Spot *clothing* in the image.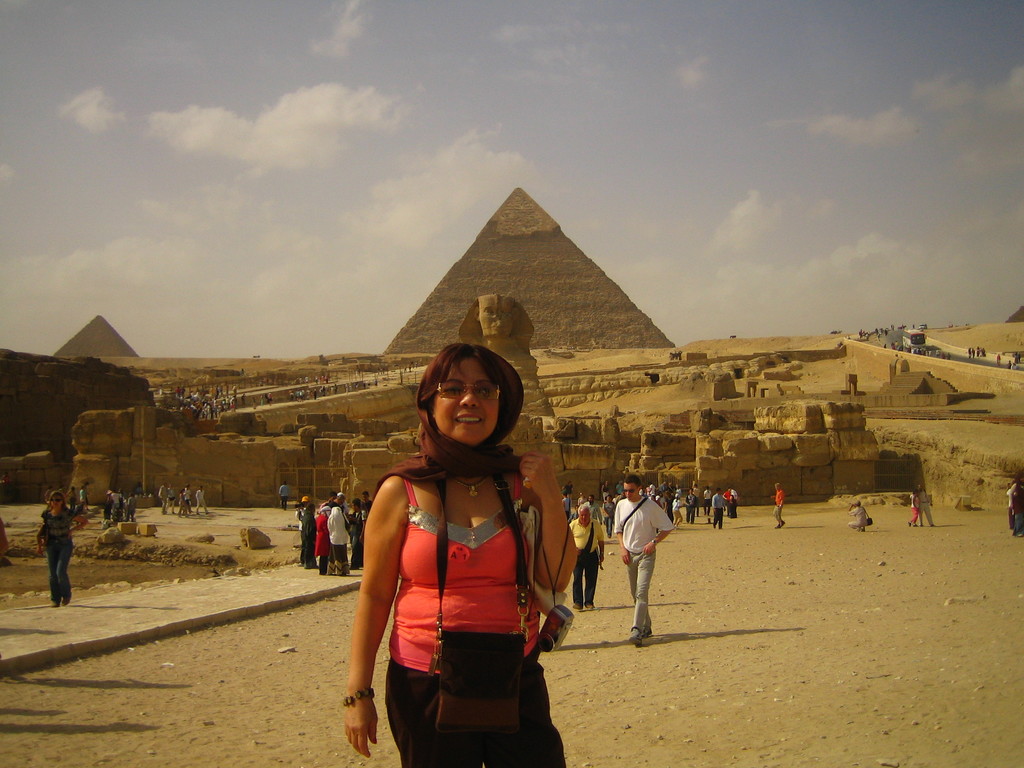
*clothing* found at 1006 488 1017 531.
